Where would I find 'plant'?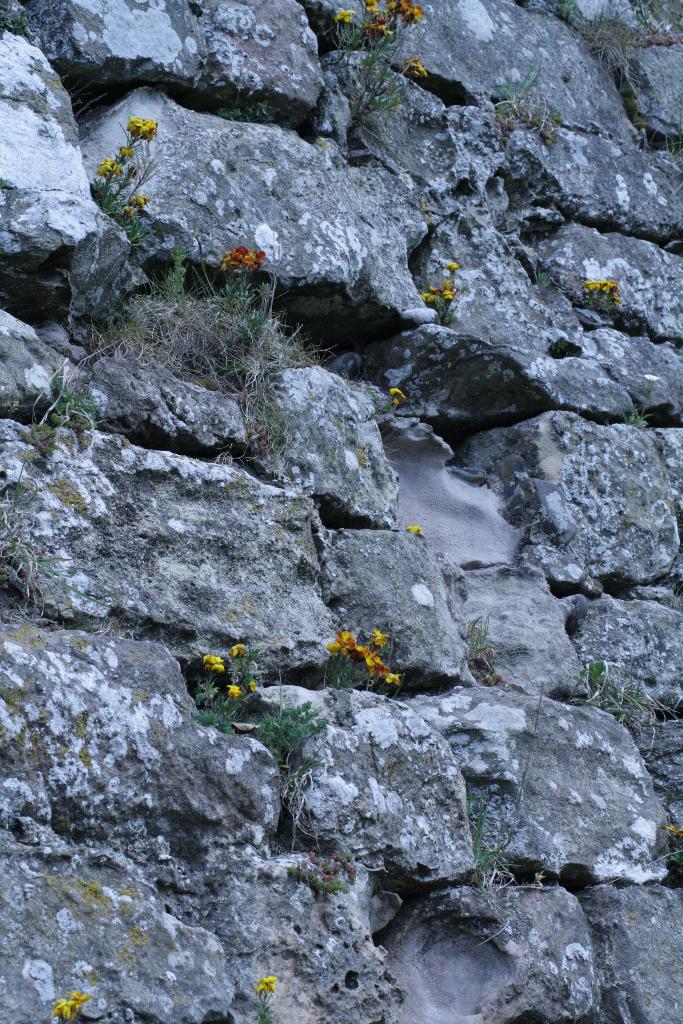
At (26, 989, 88, 1023).
